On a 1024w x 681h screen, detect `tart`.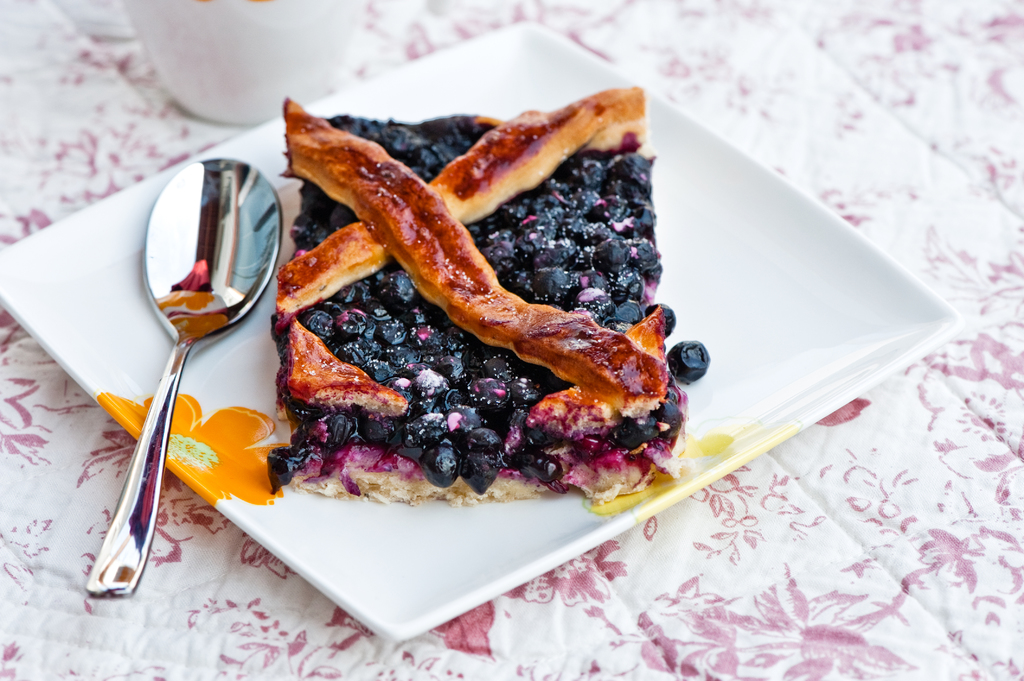
{"left": 208, "top": 102, "right": 694, "bottom": 550}.
